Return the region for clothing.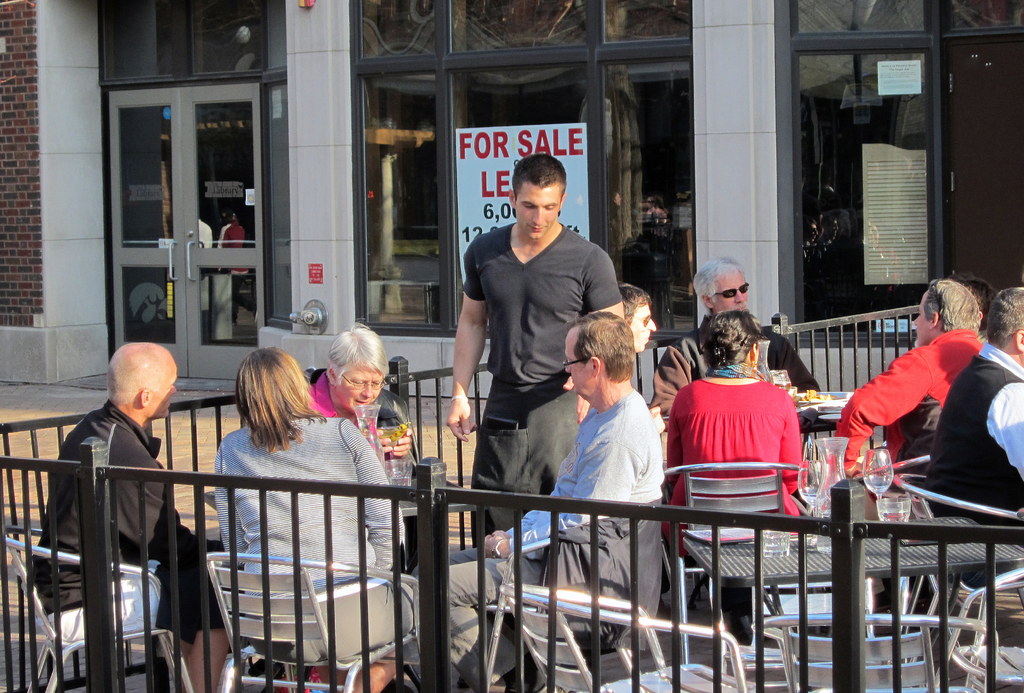
bbox=(221, 412, 424, 667).
